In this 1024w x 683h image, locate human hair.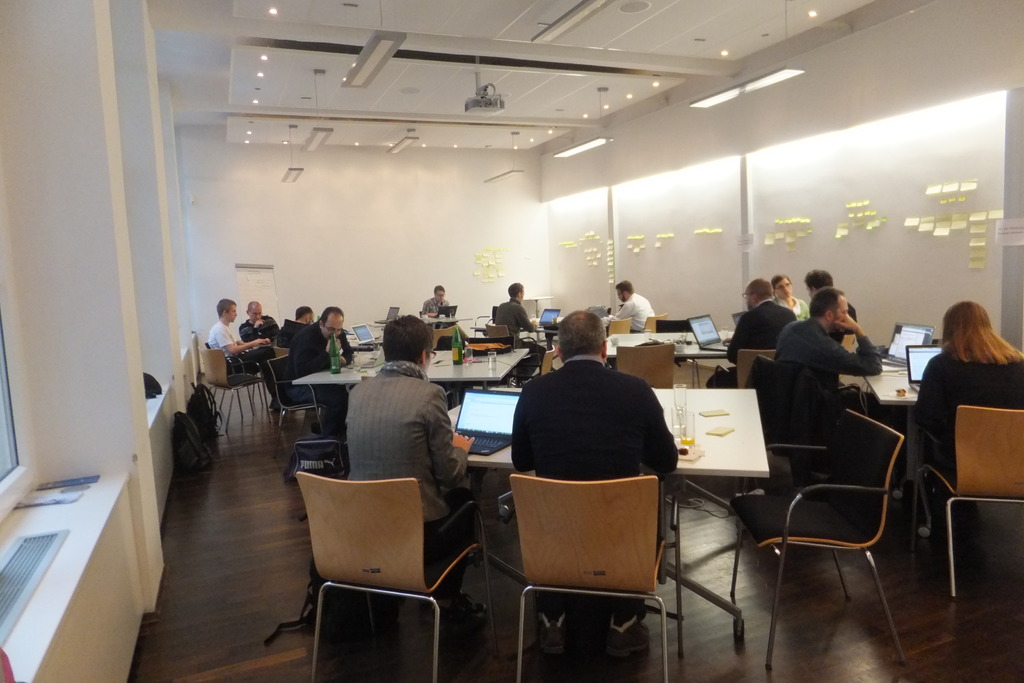
Bounding box: 320:306:345:328.
